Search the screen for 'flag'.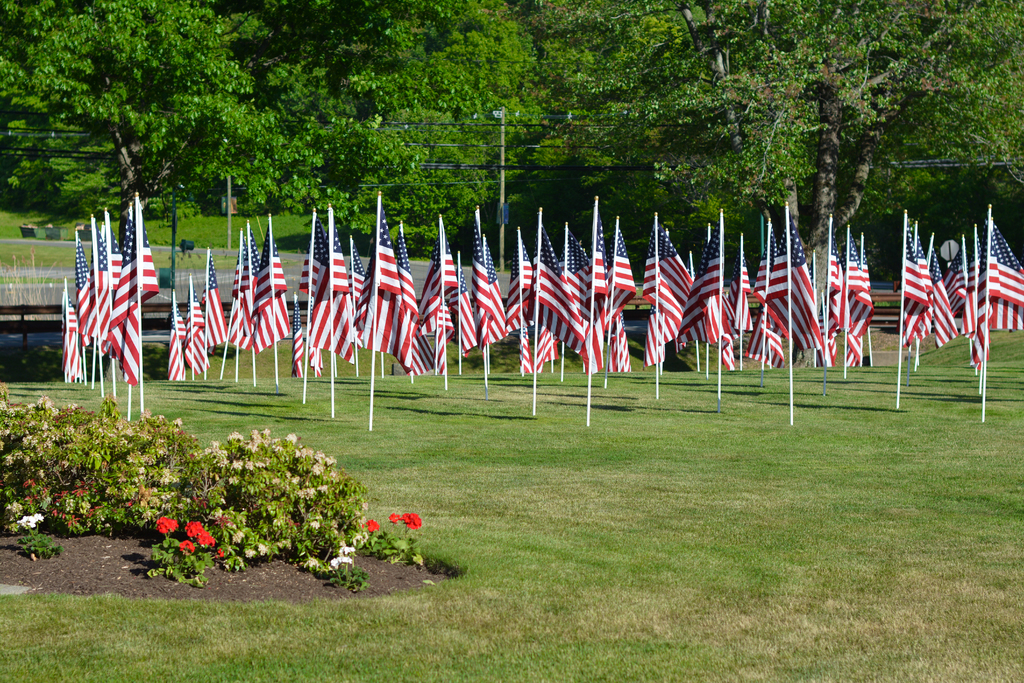
Found at locate(698, 285, 739, 347).
